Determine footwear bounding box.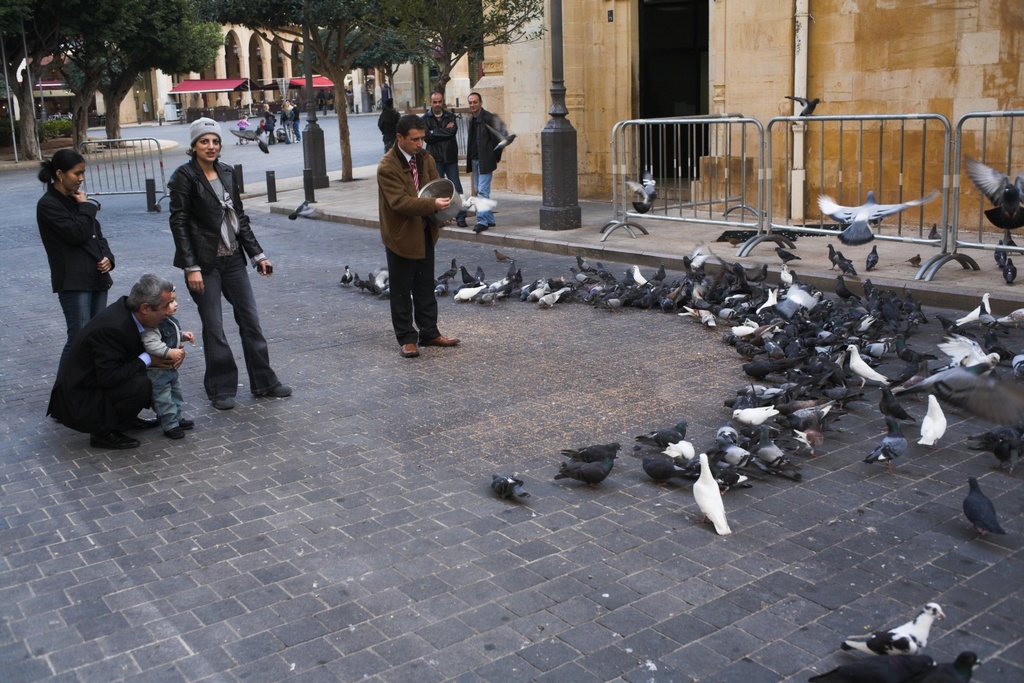
Determined: [left=85, top=429, right=140, bottom=450].
